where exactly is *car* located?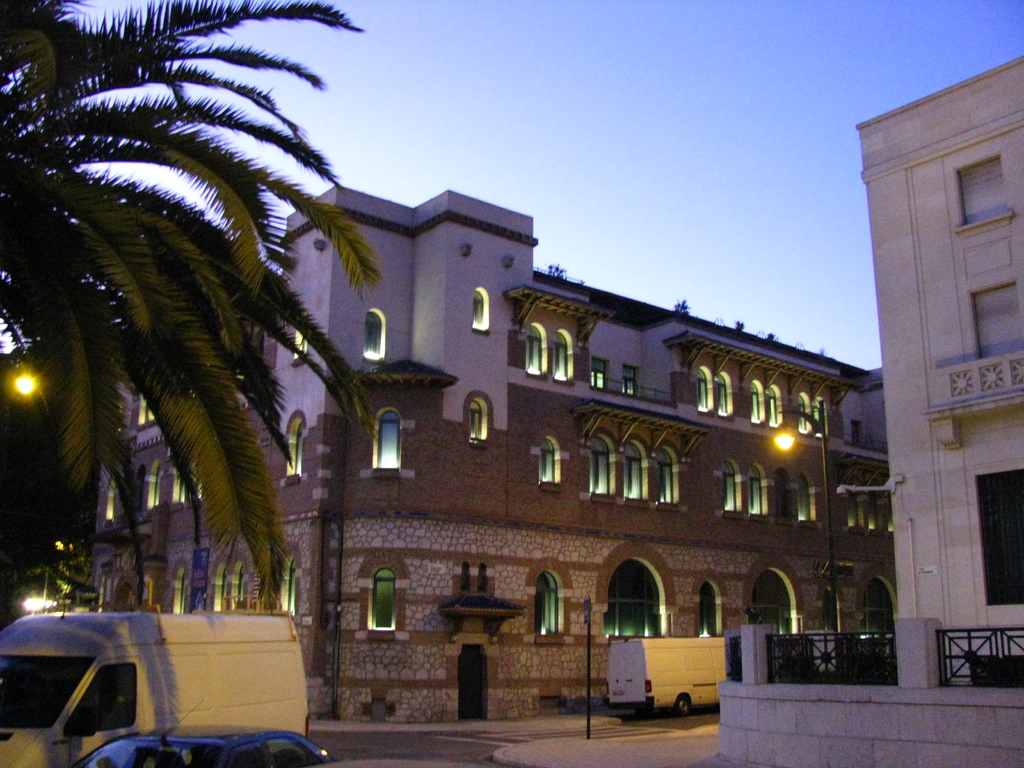
Its bounding box is crop(74, 705, 338, 767).
